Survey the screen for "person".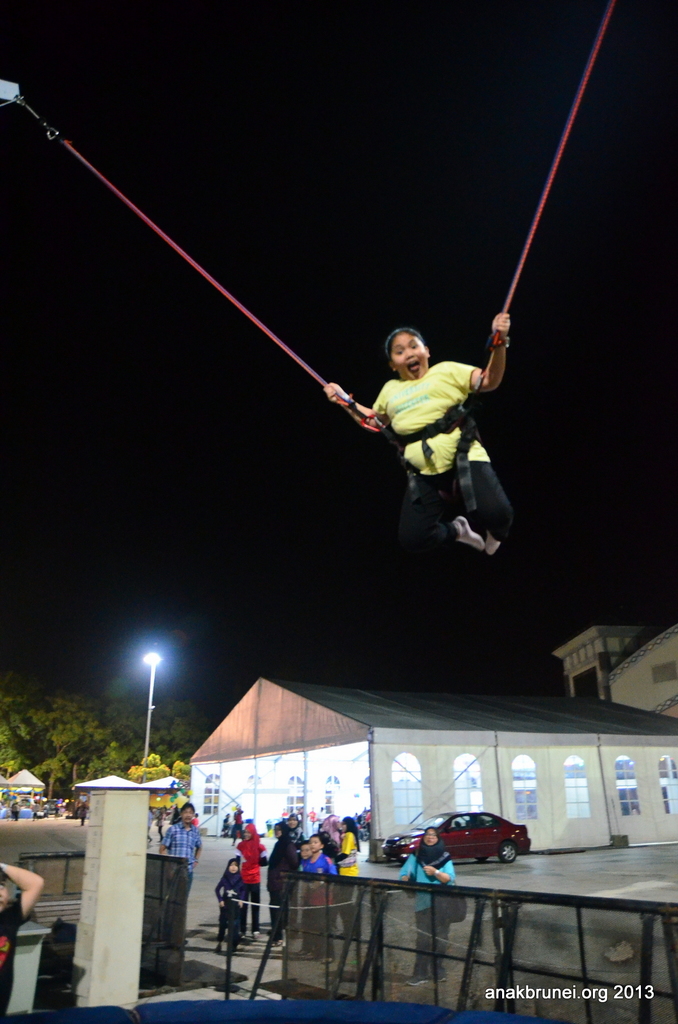
Survey found: (75,805,88,824).
